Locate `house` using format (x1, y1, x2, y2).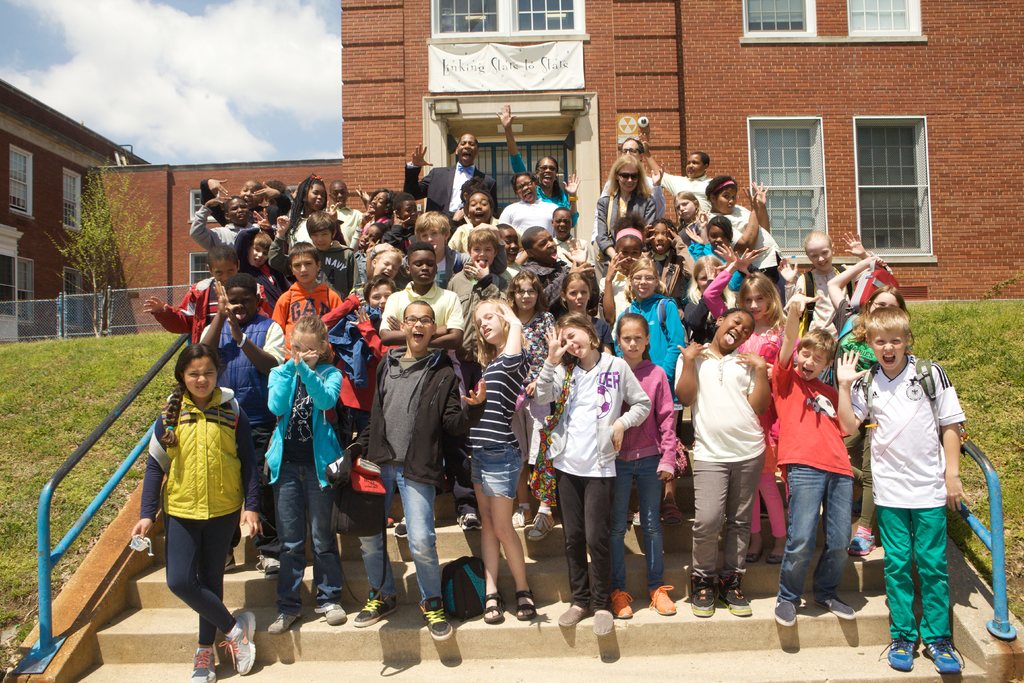
(0, 72, 155, 346).
